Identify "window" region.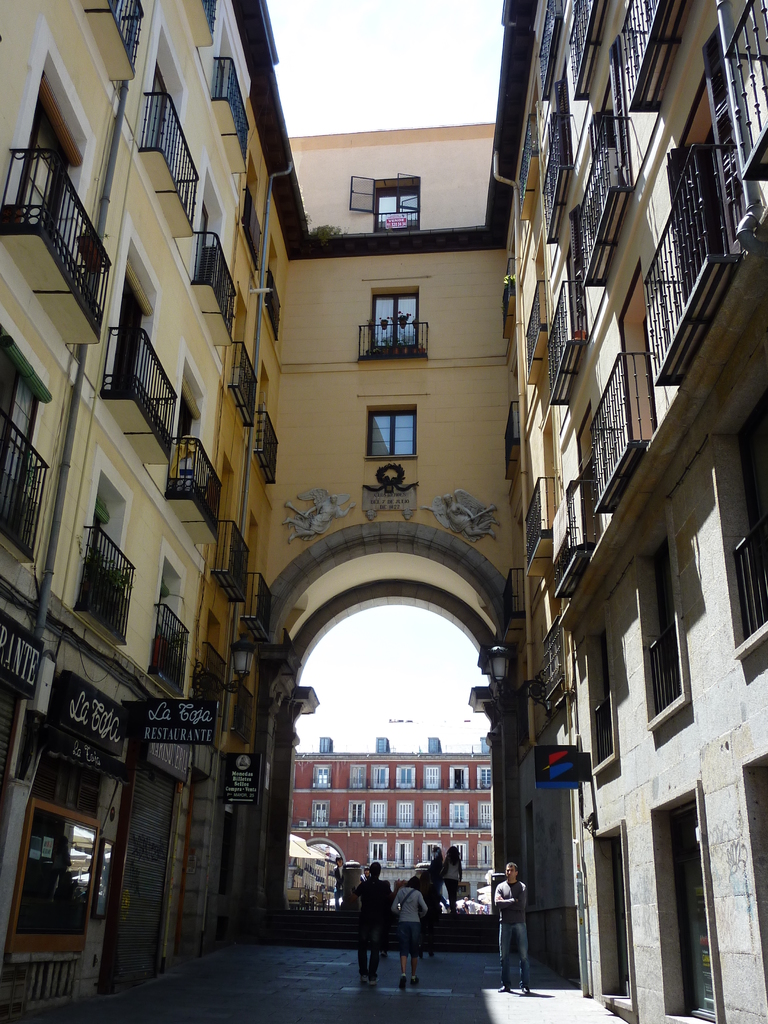
Region: locate(594, 634, 618, 765).
